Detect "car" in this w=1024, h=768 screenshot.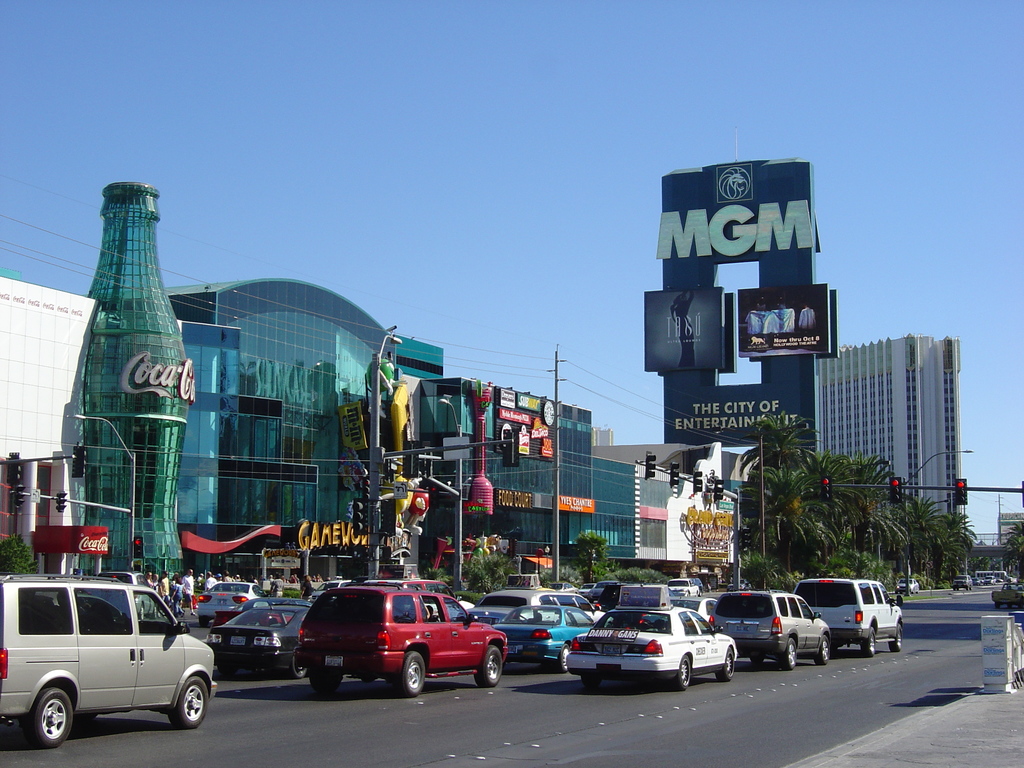
Detection: [left=985, top=575, right=997, bottom=586].
